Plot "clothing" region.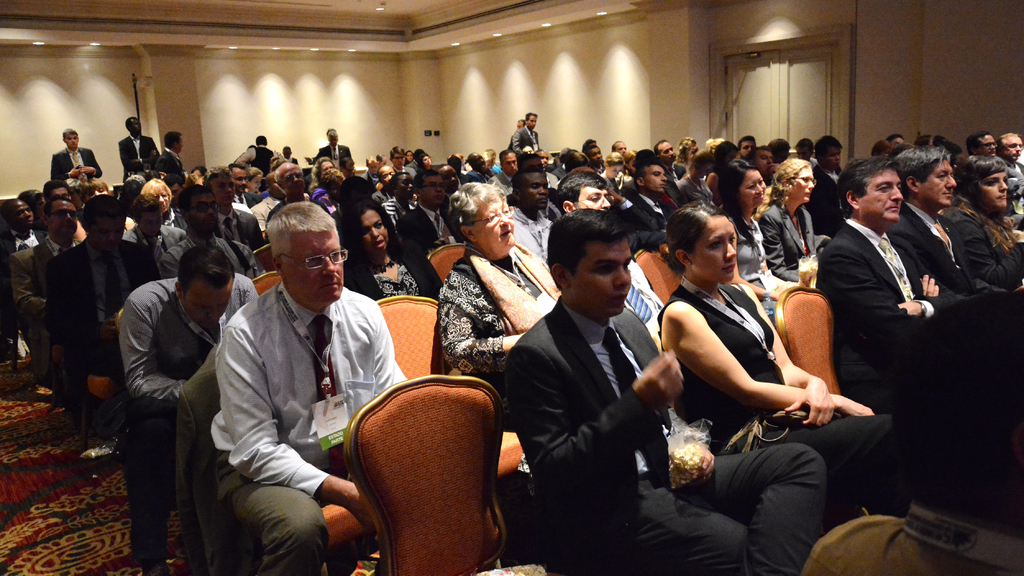
Plotted at rect(810, 165, 844, 222).
